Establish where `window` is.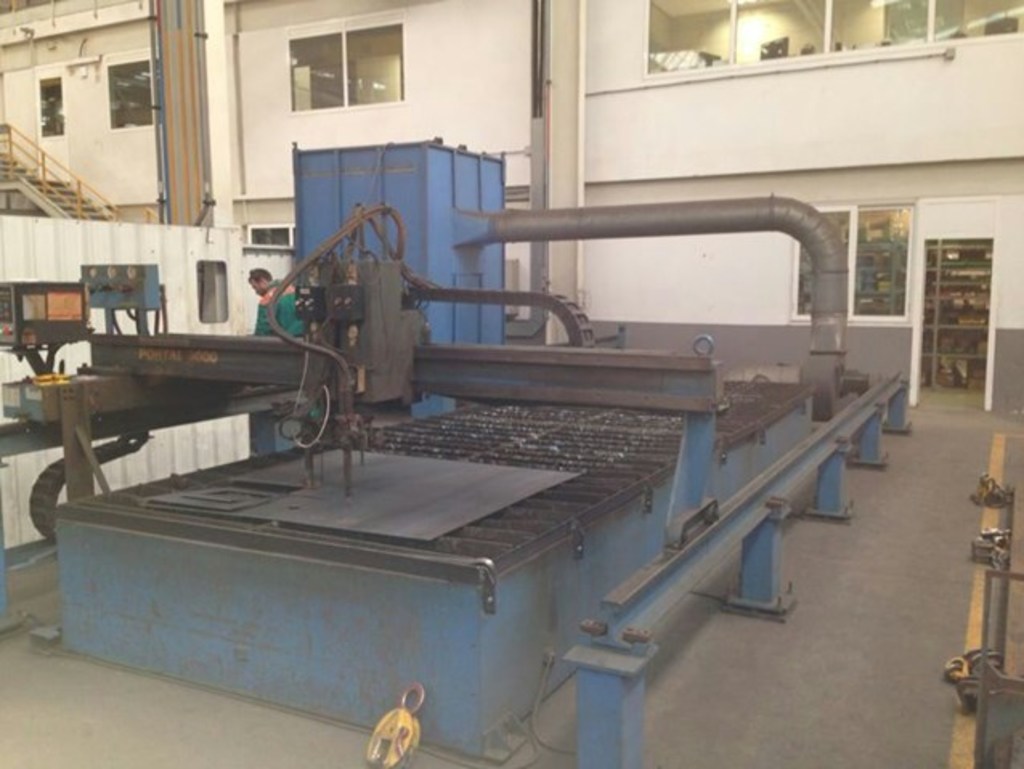
Established at 106 59 152 127.
